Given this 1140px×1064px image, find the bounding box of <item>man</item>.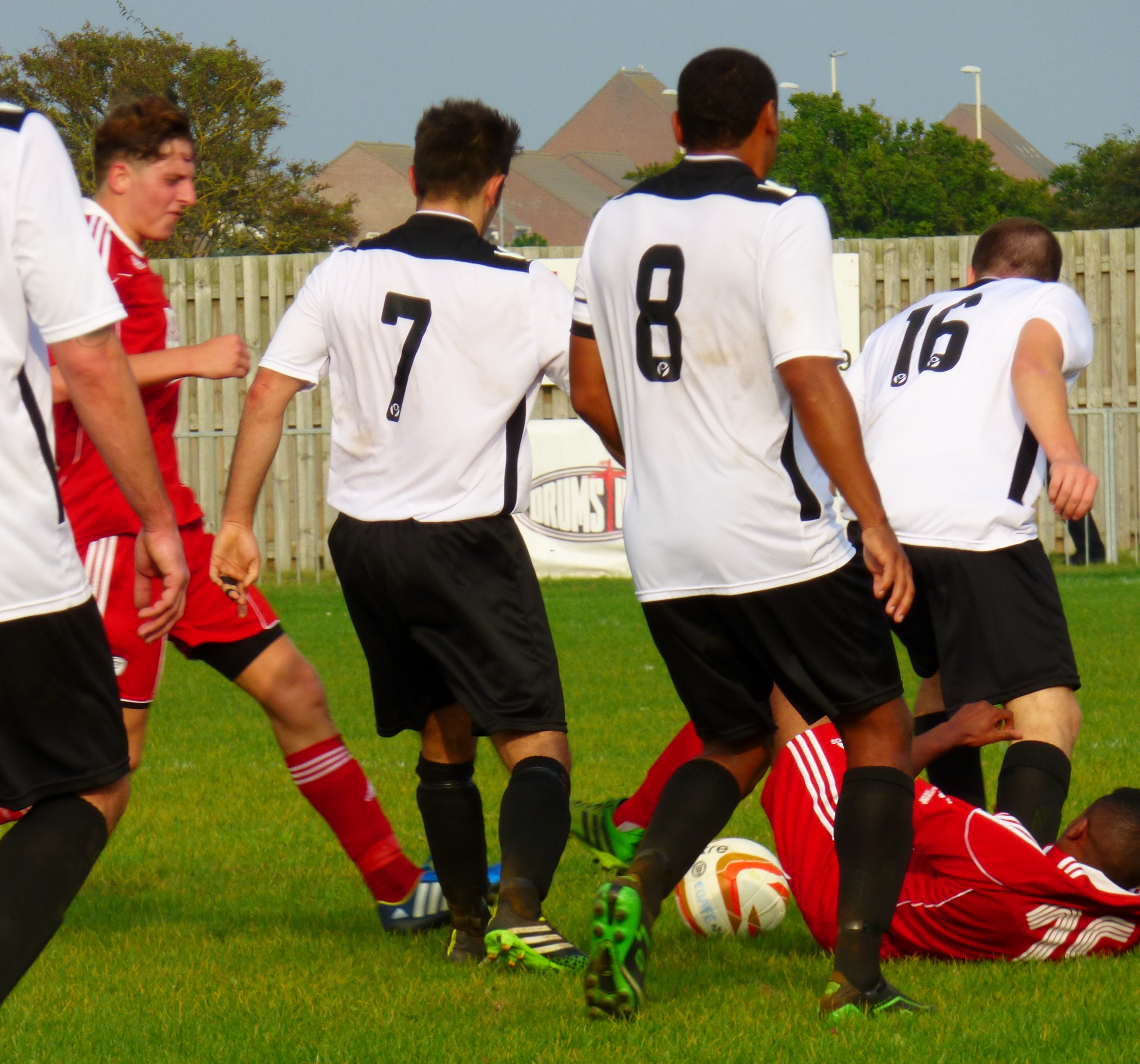
(left=0, top=32, right=65, bottom=342).
